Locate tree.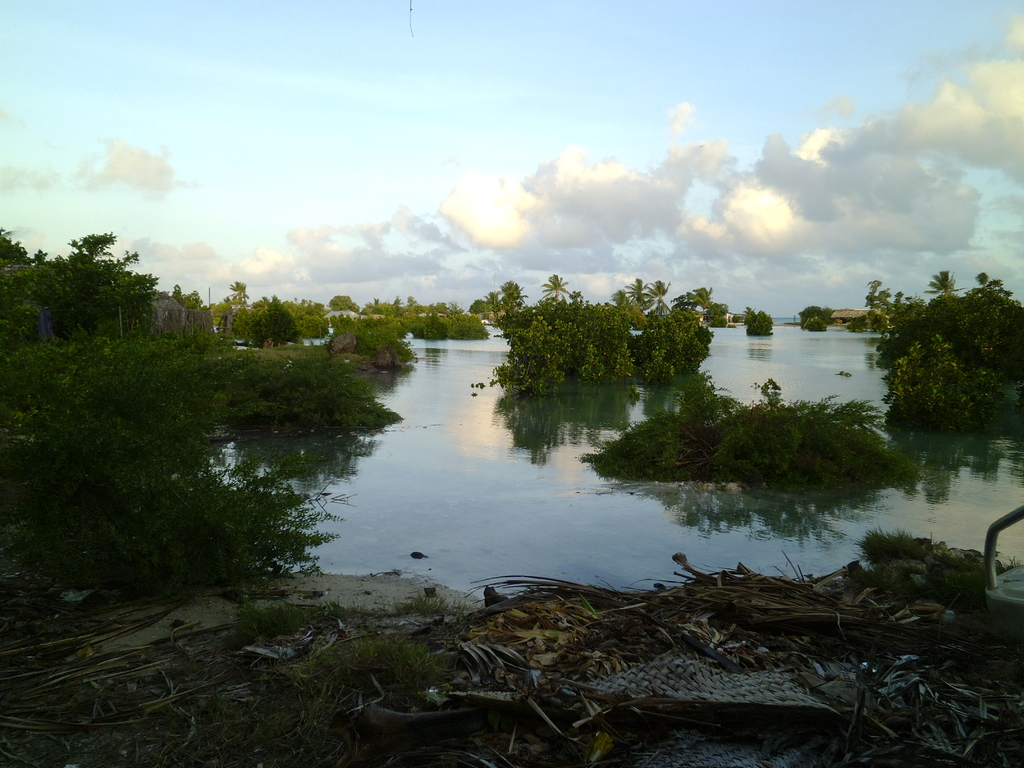
Bounding box: bbox=(883, 332, 990, 415).
